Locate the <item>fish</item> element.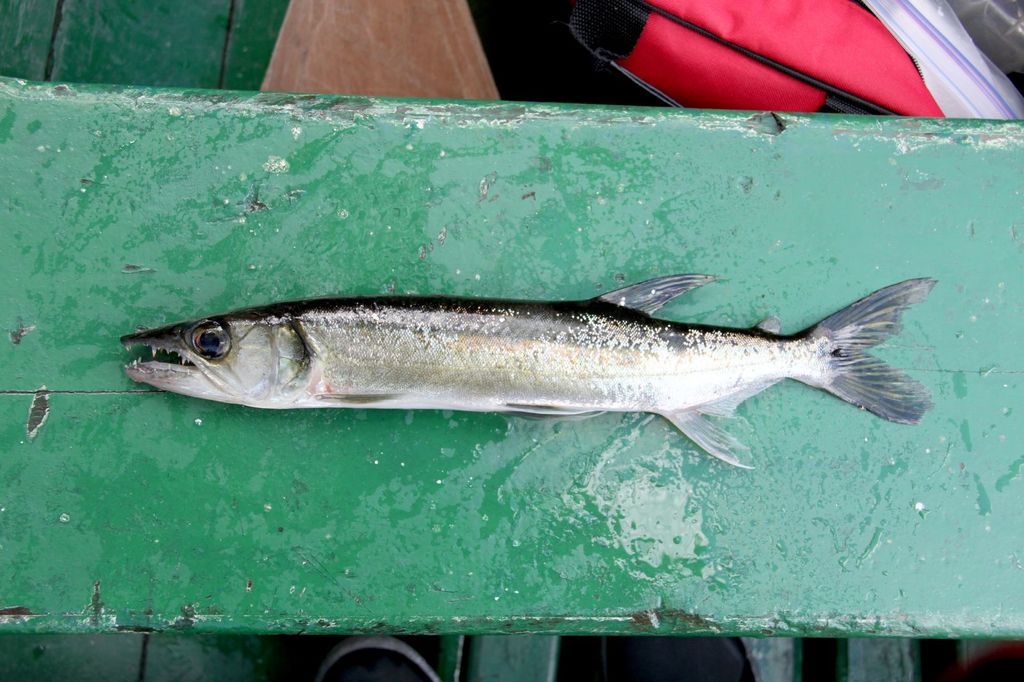
Element bbox: <box>86,256,966,479</box>.
